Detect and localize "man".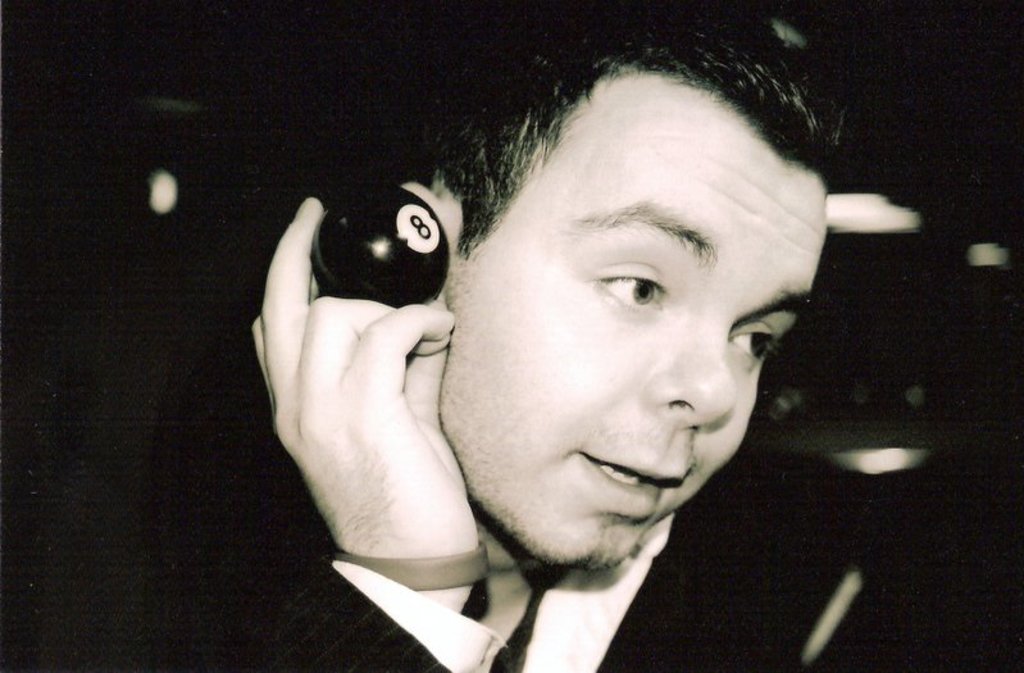
Localized at [x1=103, y1=0, x2=962, y2=672].
